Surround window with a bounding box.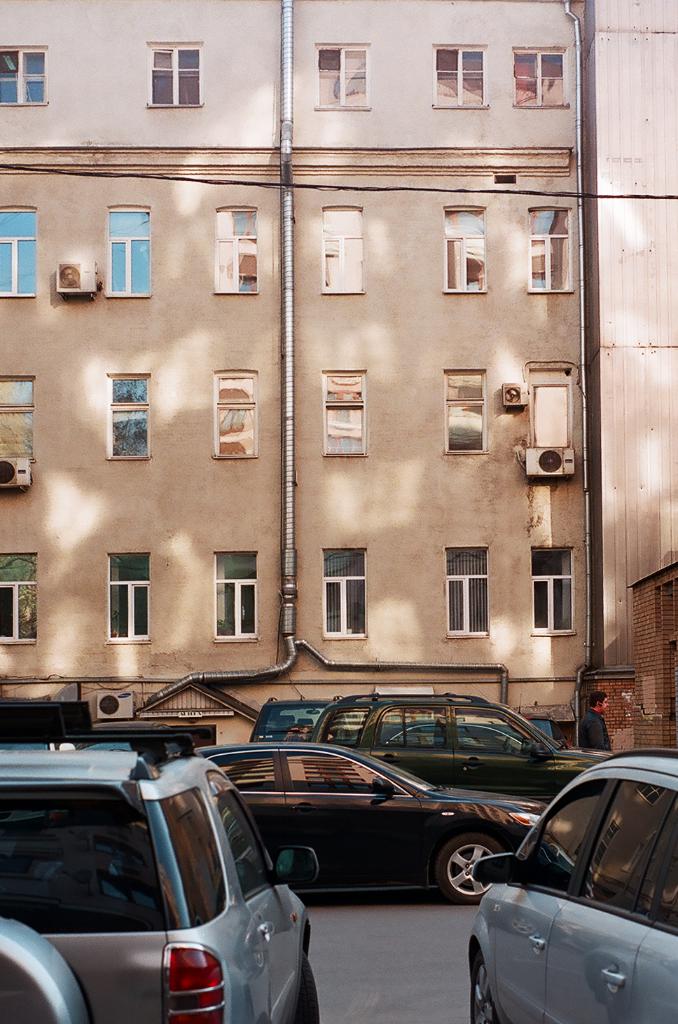
box=[0, 375, 35, 459].
